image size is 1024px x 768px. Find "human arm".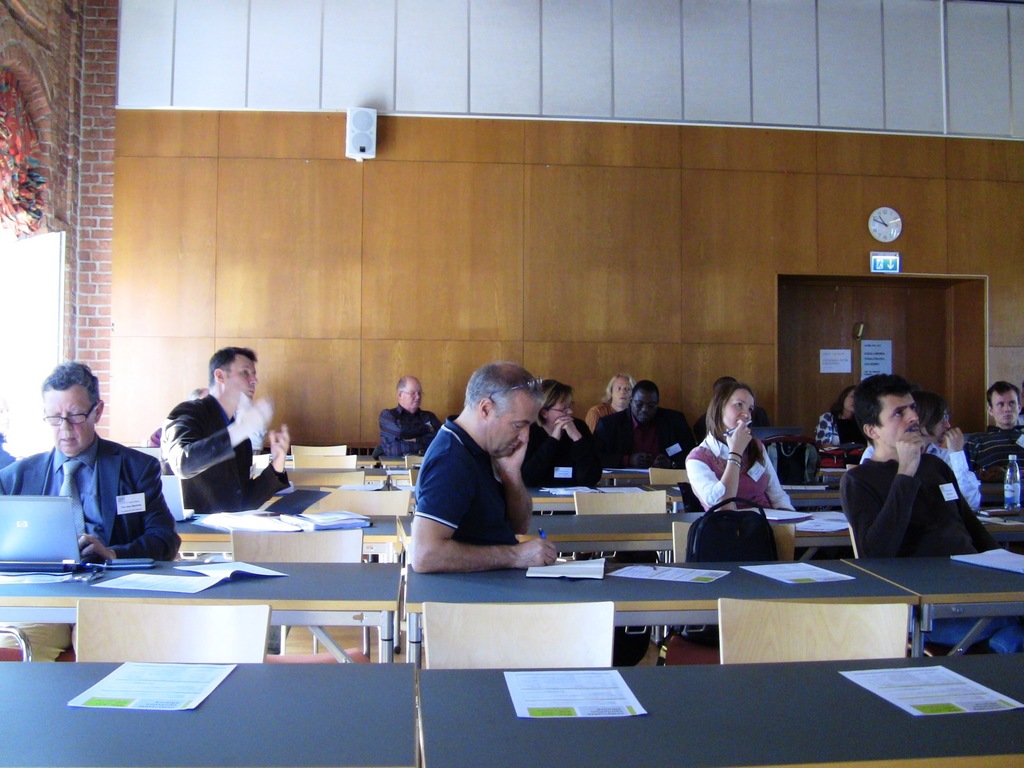
locate(950, 468, 1000, 554).
